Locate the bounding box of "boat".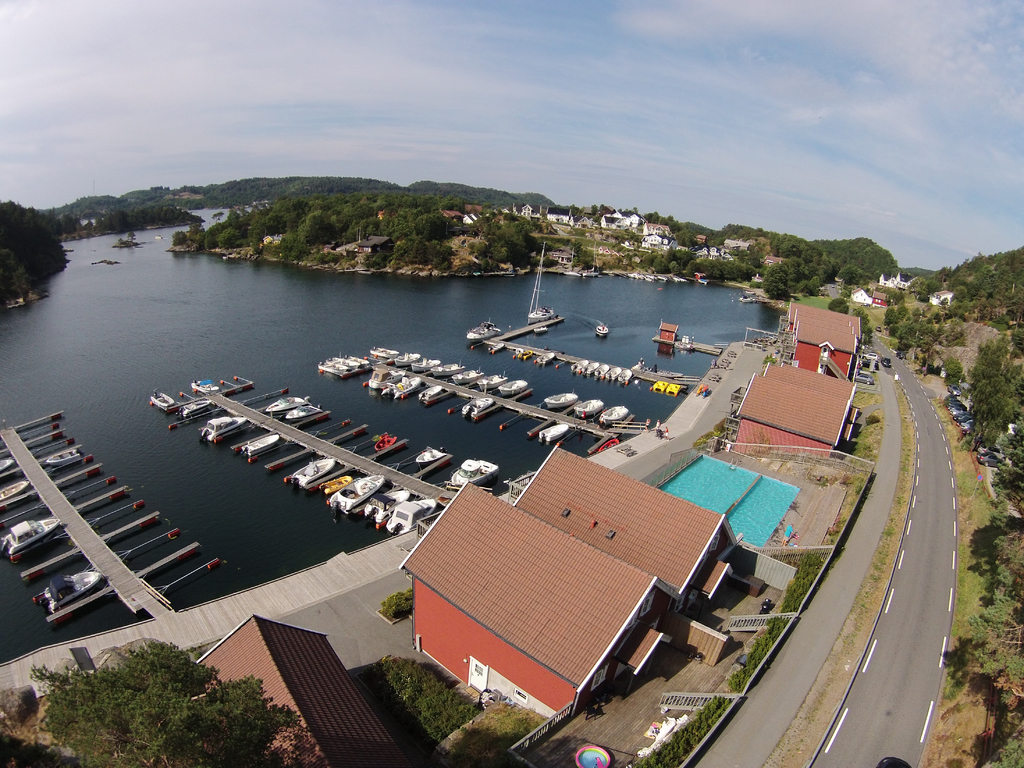
Bounding box: Rect(452, 365, 483, 387).
